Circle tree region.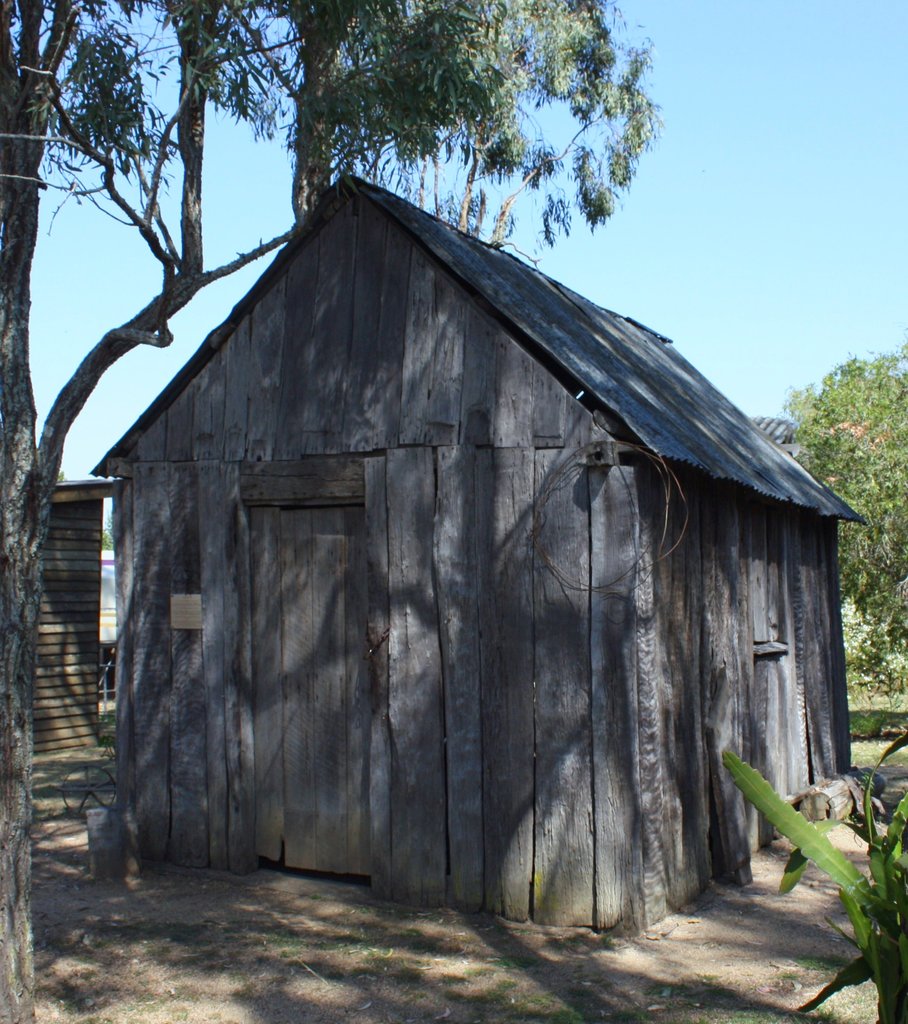
Region: crop(0, 0, 658, 1022).
